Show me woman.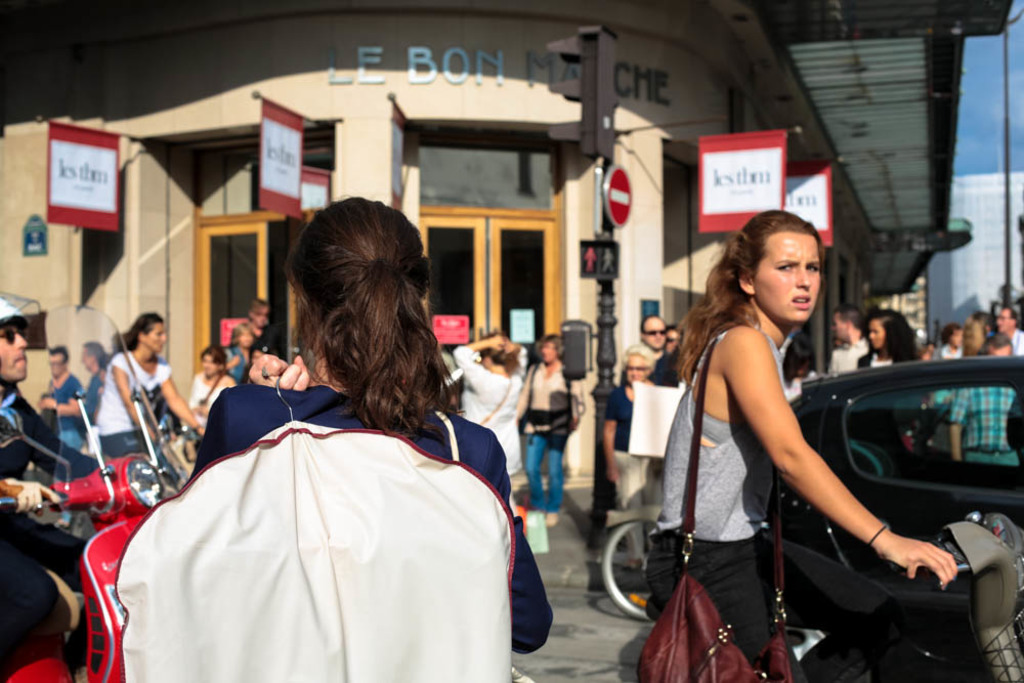
woman is here: detection(526, 330, 575, 530).
